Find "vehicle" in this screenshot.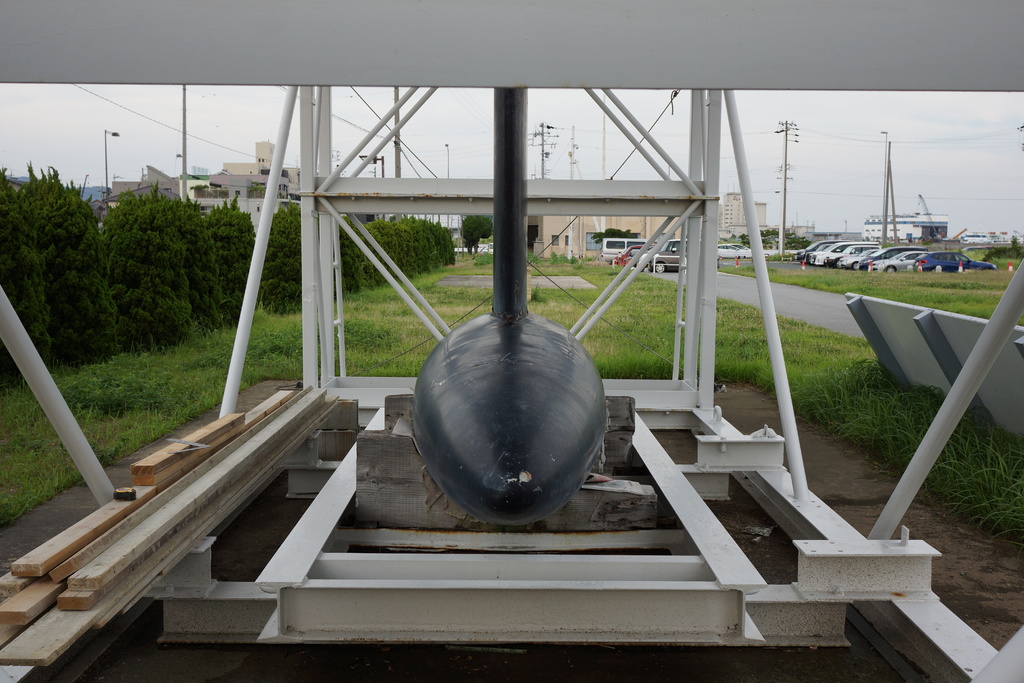
The bounding box for "vehicle" is (x1=601, y1=234, x2=646, y2=265).
